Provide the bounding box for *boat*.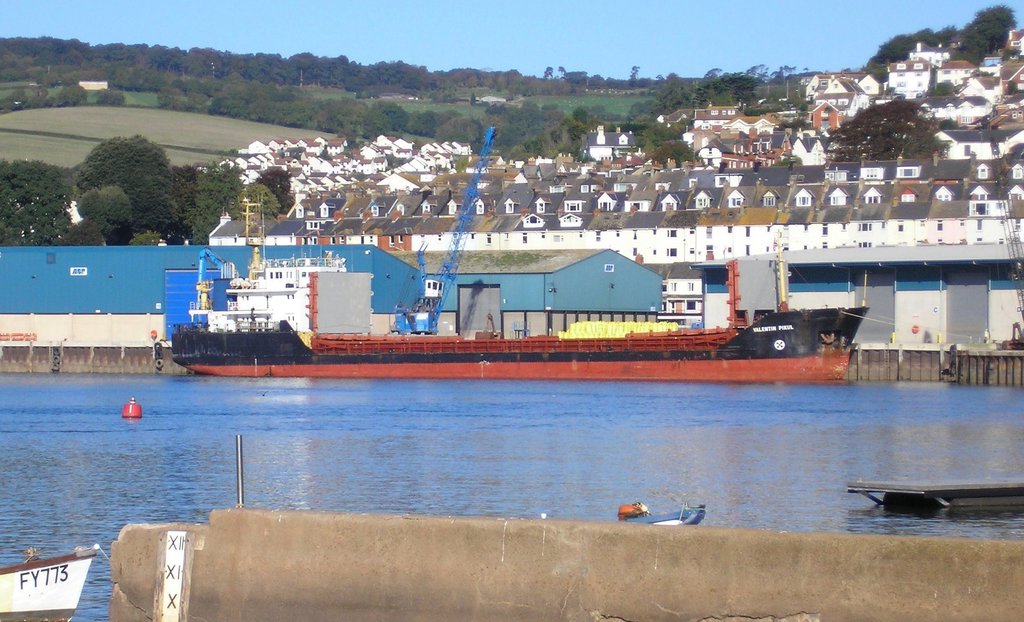
<region>617, 500, 710, 528</region>.
